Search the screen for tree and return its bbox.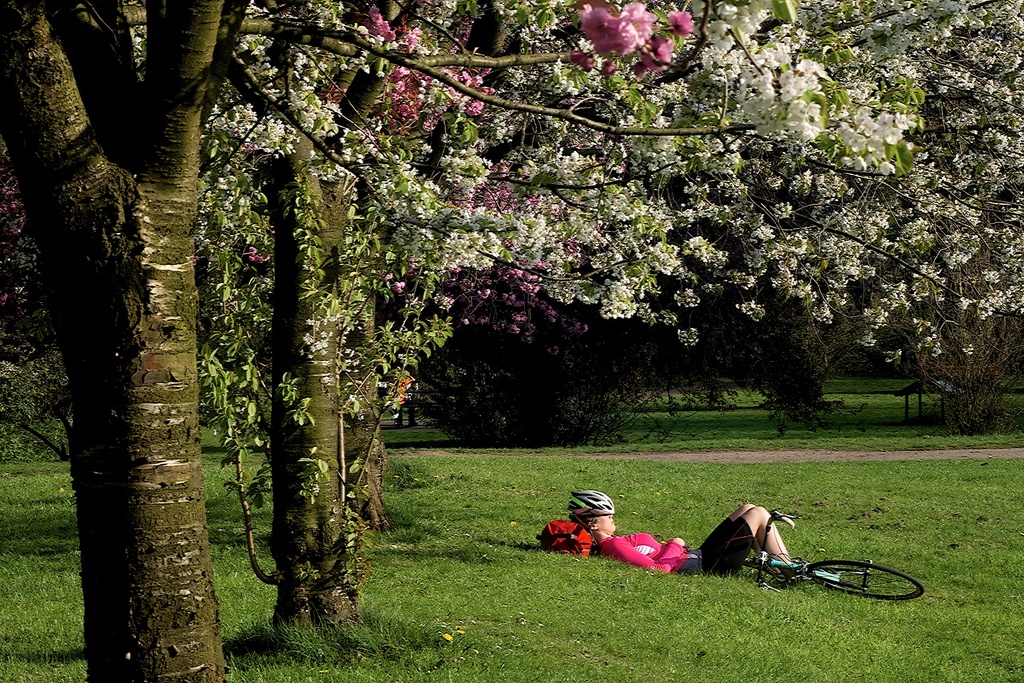
Found: pyautogui.locateOnScreen(0, 0, 1023, 682).
